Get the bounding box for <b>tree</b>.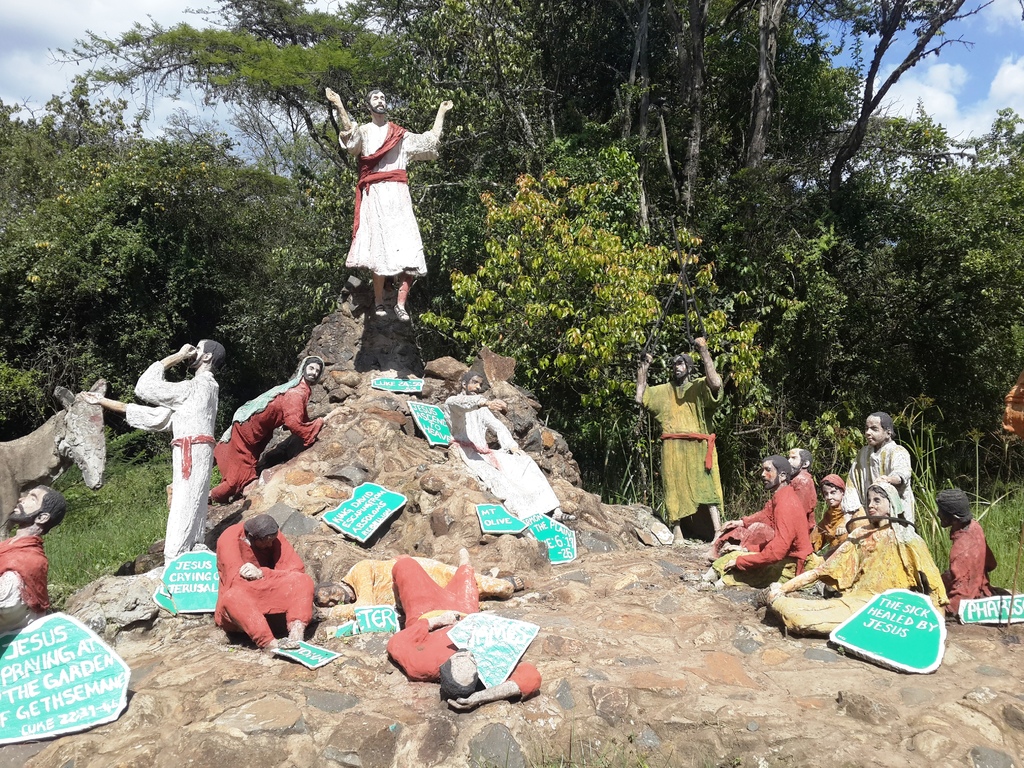
Rect(0, 87, 313, 456).
